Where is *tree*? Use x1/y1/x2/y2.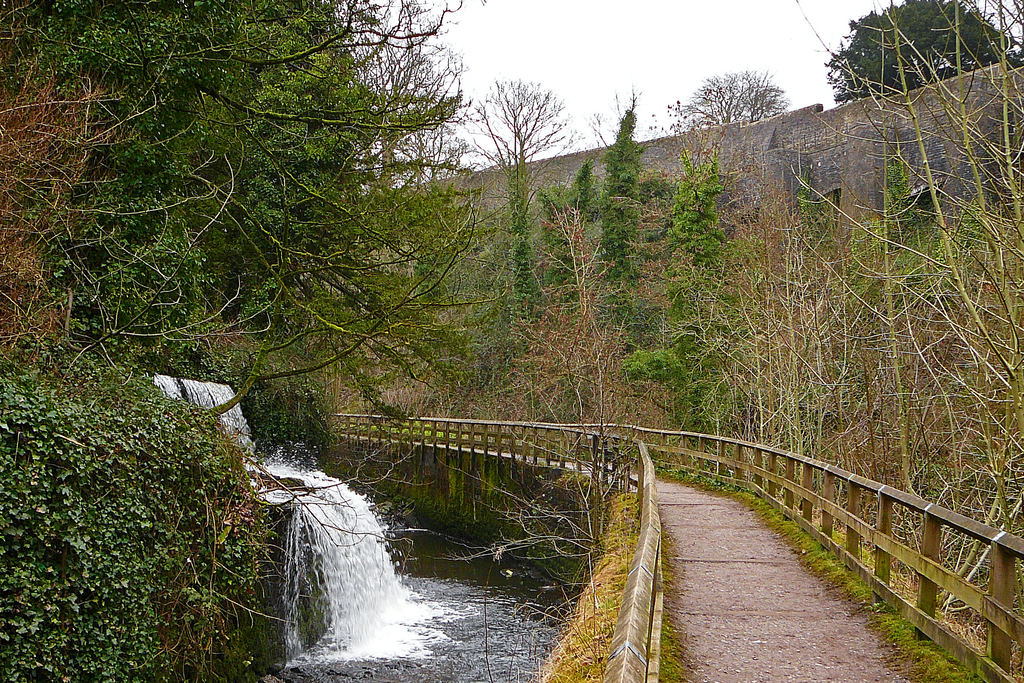
829/0/1023/102.
